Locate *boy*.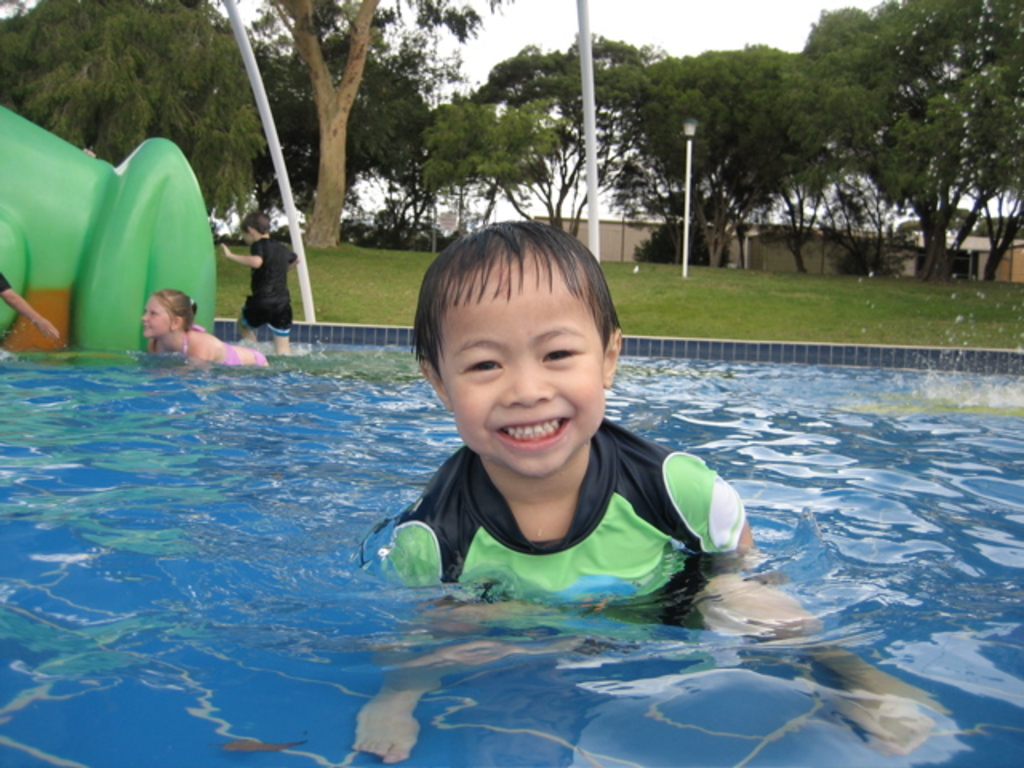
Bounding box: box(214, 210, 302, 358).
